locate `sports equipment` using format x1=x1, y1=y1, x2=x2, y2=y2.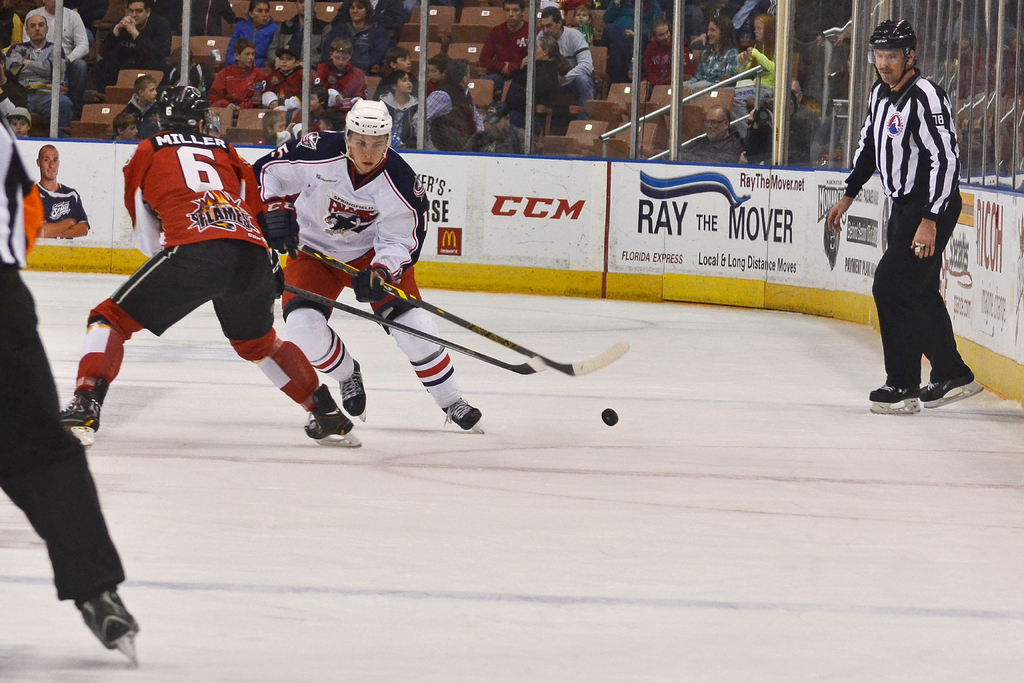
x1=868, y1=381, x2=917, y2=414.
